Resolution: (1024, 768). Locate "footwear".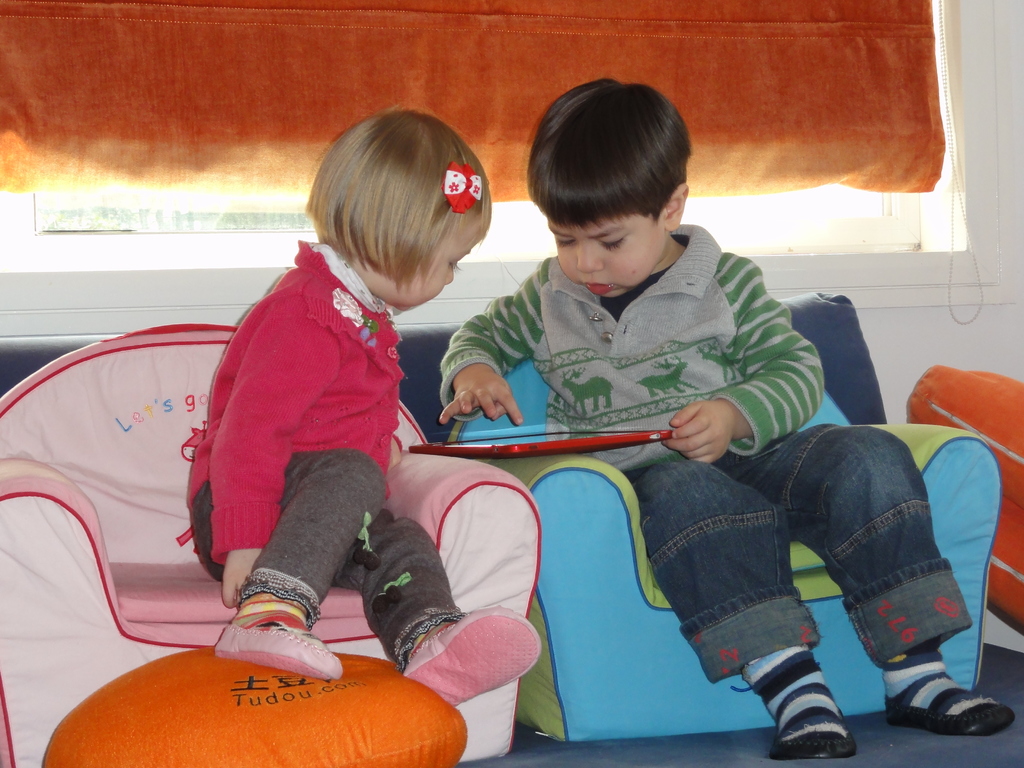
region(897, 672, 1010, 745).
